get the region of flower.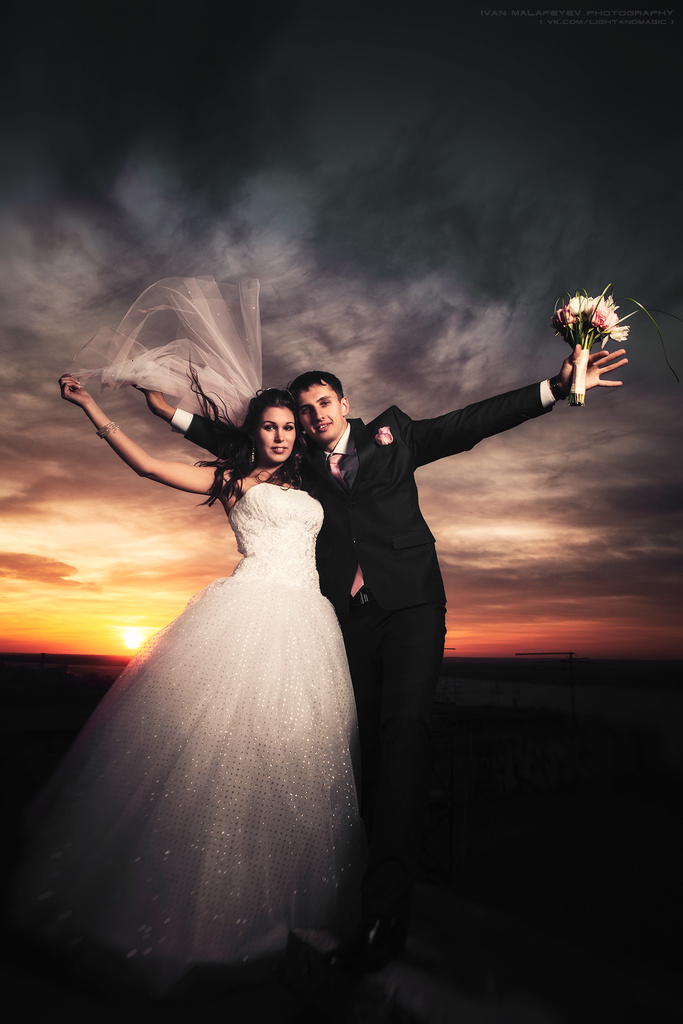
<region>566, 293, 593, 318</region>.
